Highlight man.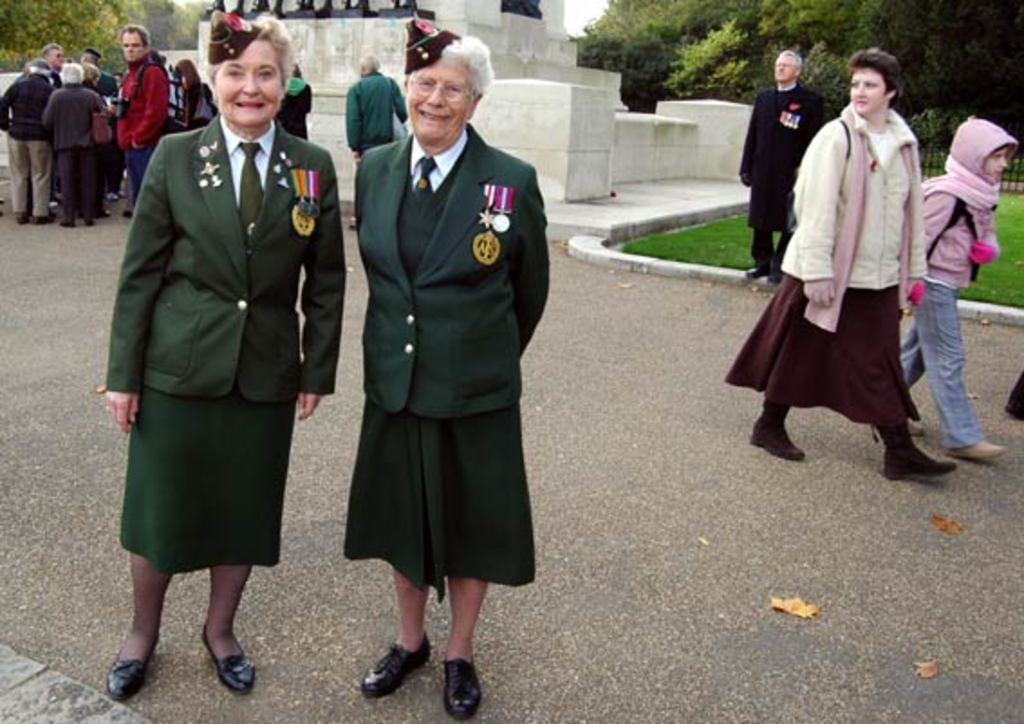
Highlighted region: bbox=[103, 23, 164, 213].
